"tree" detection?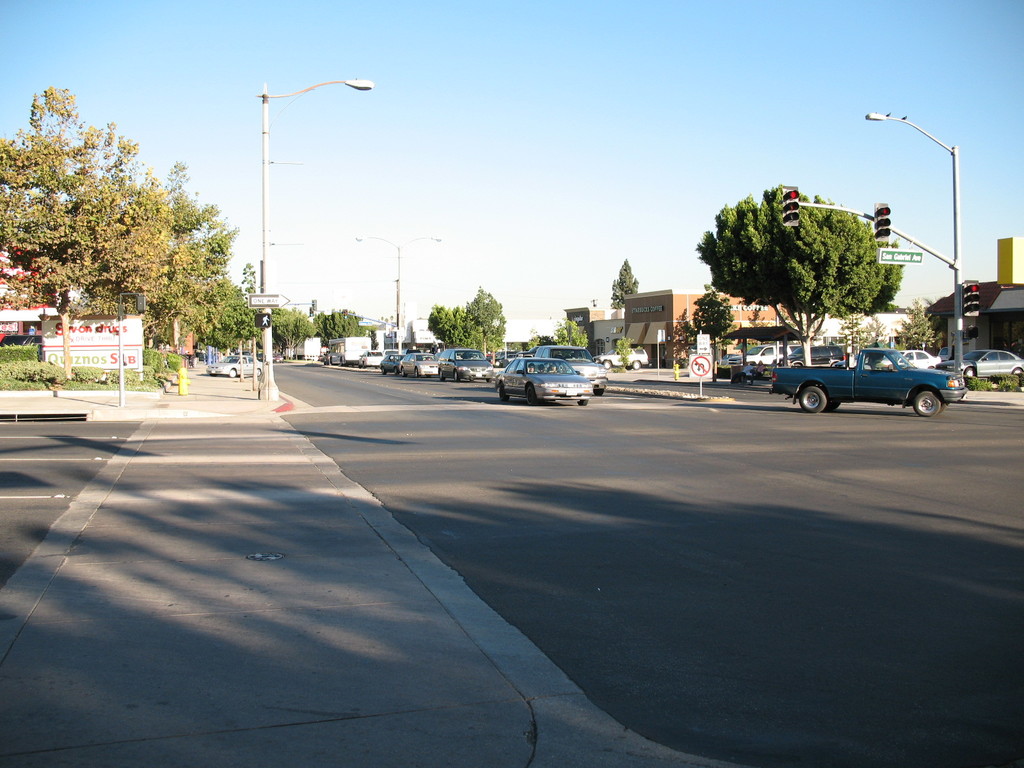
605 261 649 311
